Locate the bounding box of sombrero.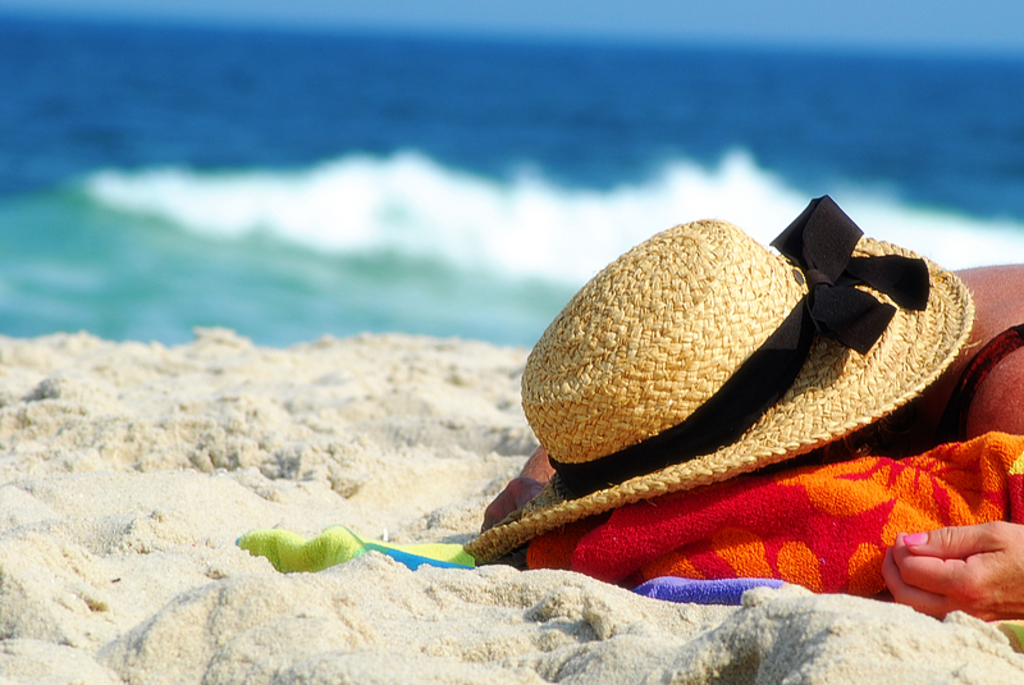
Bounding box: 452,207,980,581.
